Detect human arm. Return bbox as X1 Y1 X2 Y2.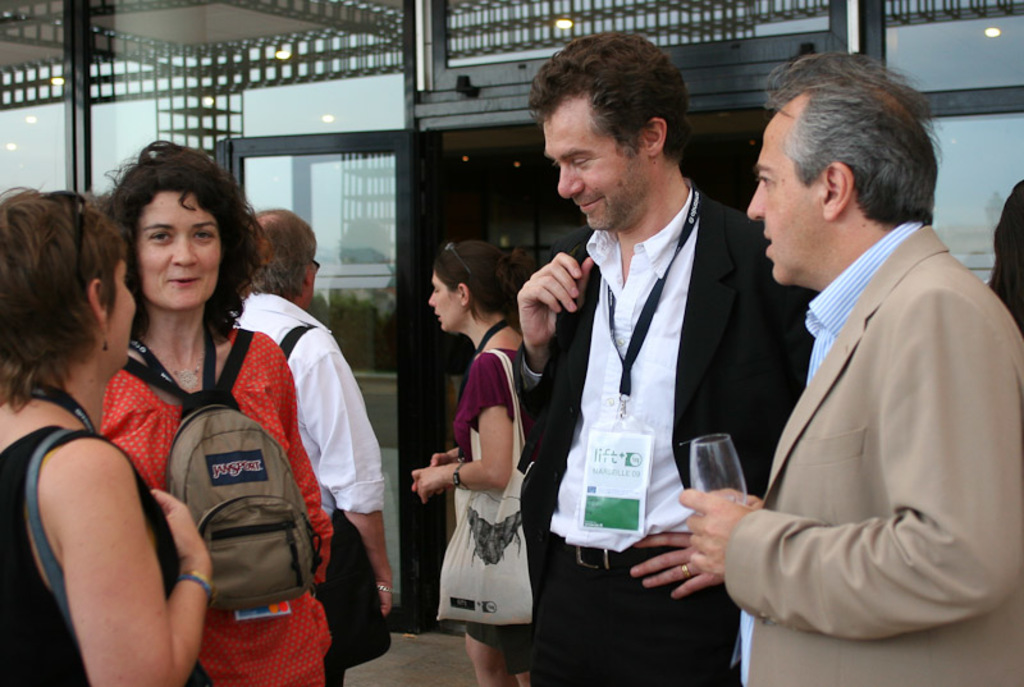
404 354 517 499.
